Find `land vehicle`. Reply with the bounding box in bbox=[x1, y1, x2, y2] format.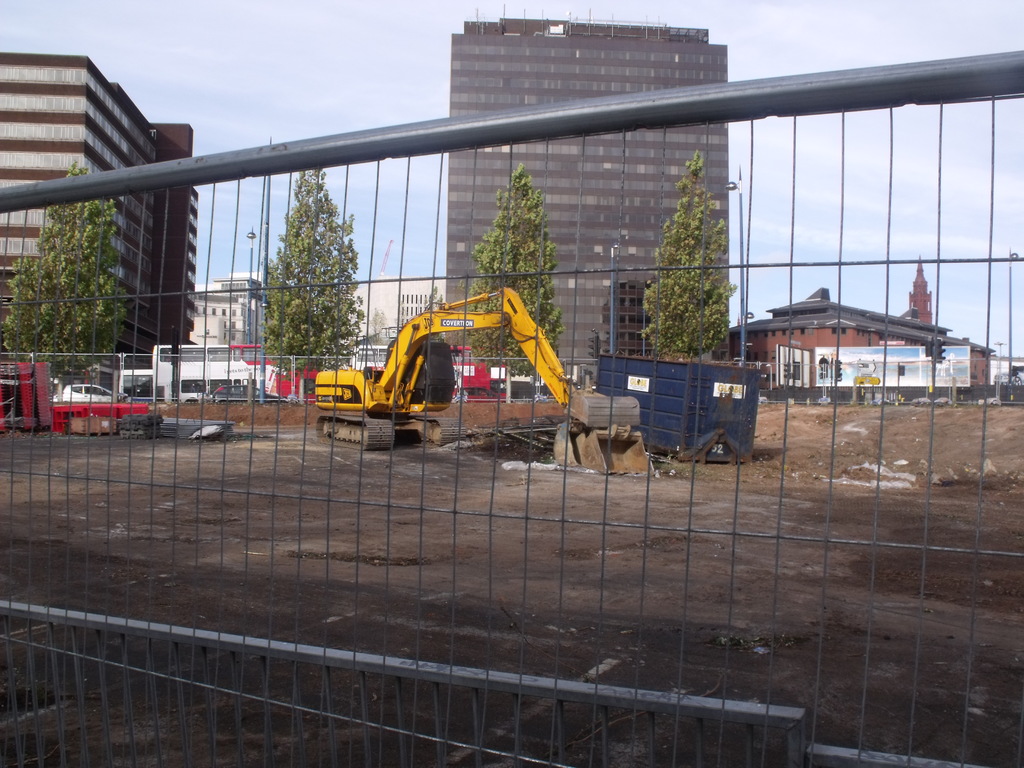
bbox=[313, 288, 655, 475].
